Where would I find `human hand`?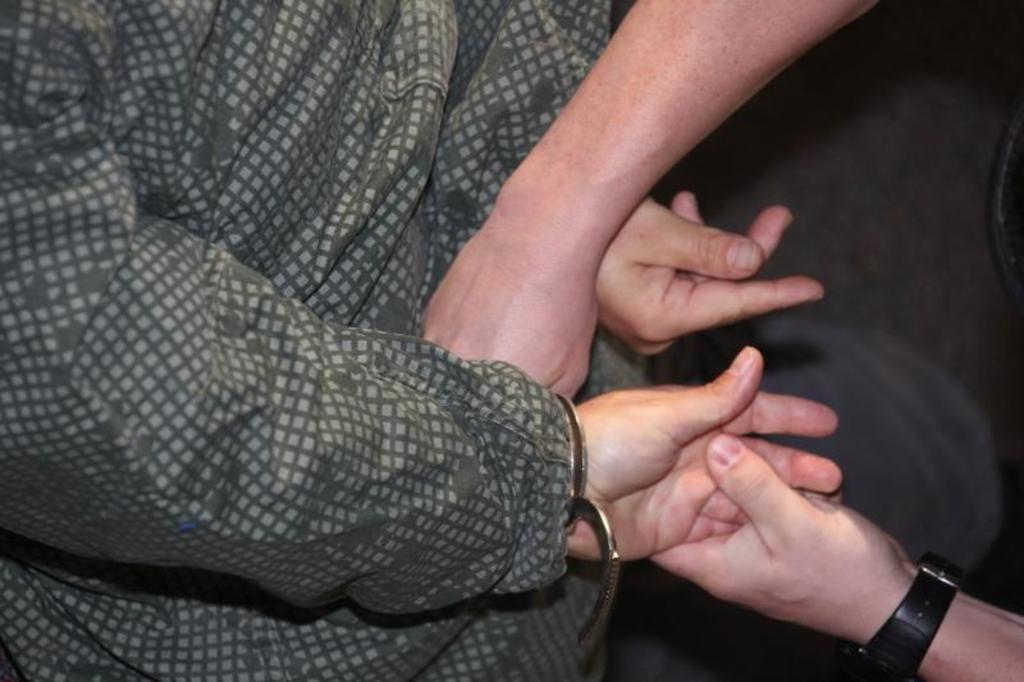
At rect(563, 340, 846, 566).
